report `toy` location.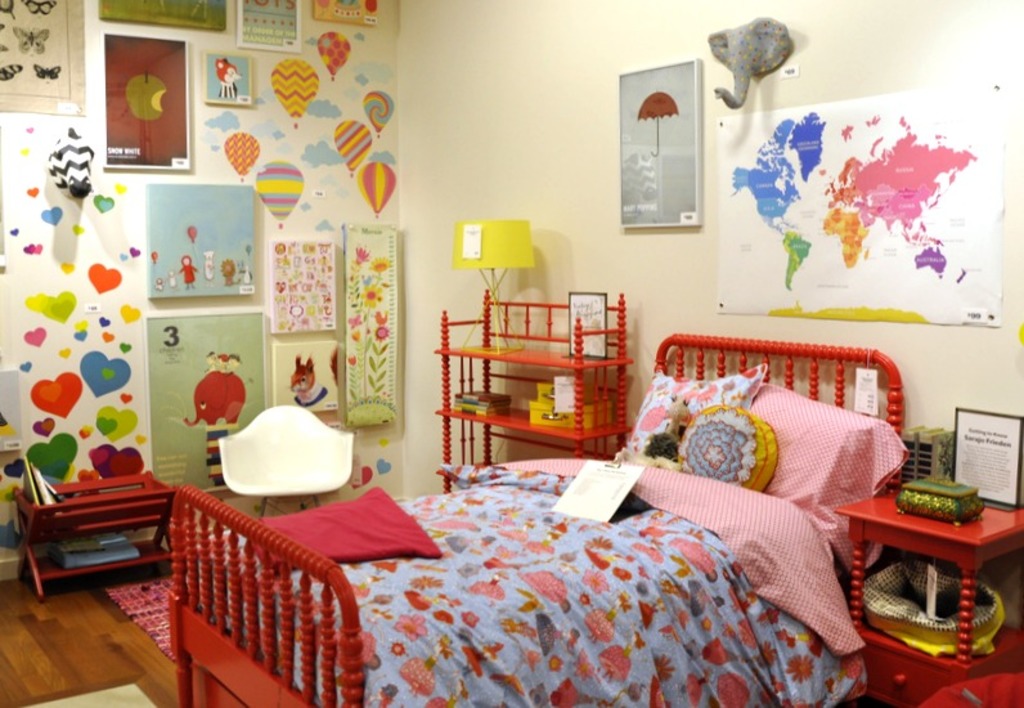
Report: bbox(705, 15, 795, 111).
